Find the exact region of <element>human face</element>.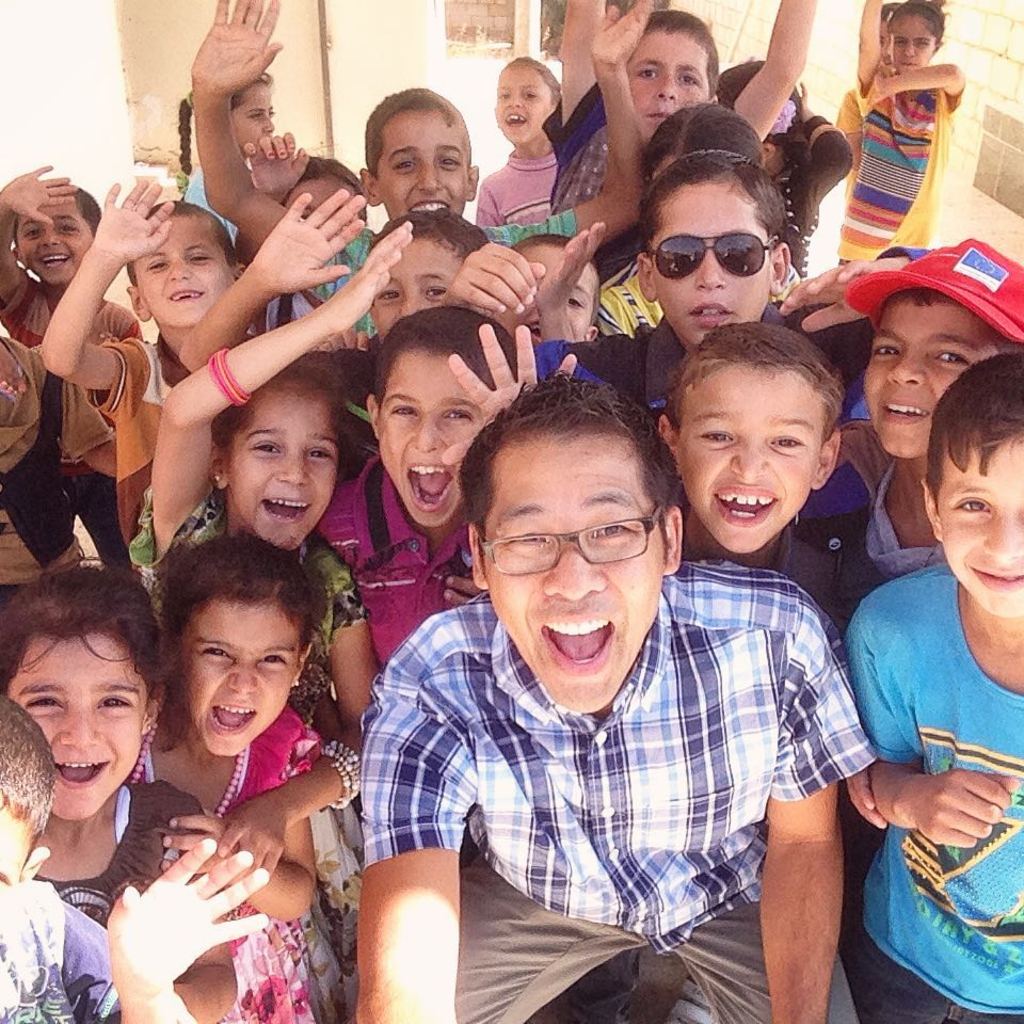
Exact region: 9:638:147:819.
